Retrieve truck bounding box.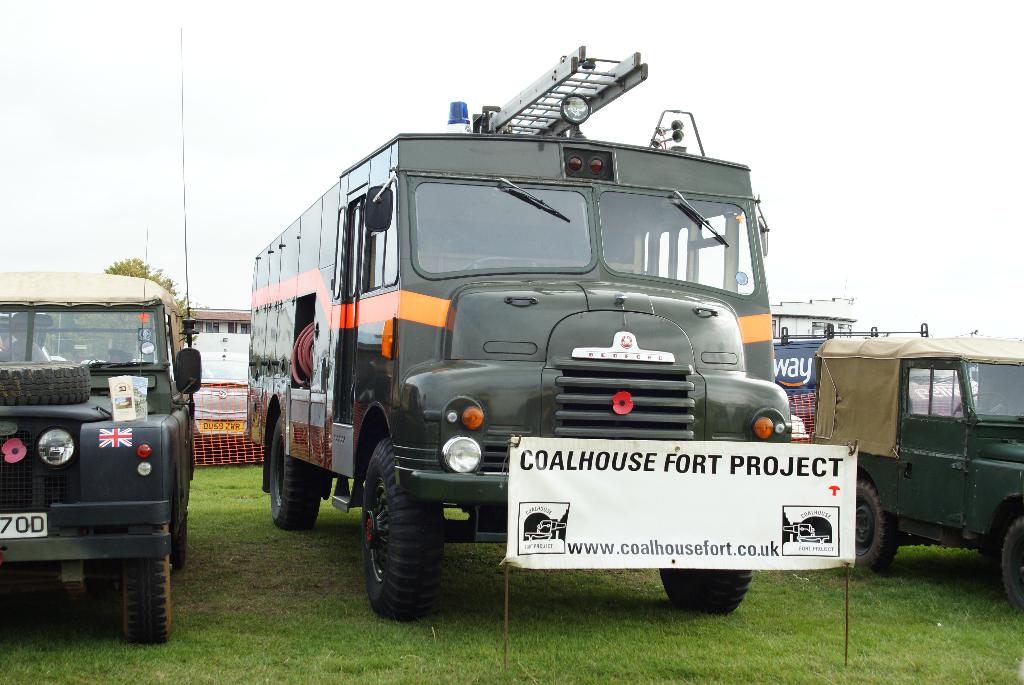
Bounding box: box(243, 43, 795, 625).
